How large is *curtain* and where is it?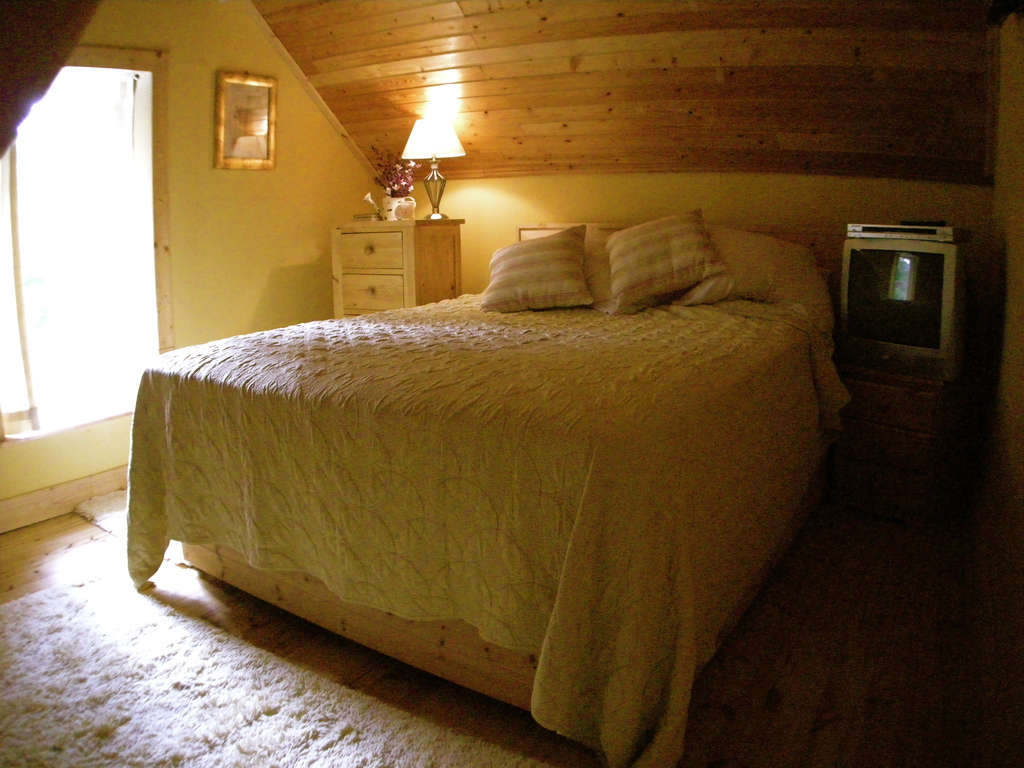
Bounding box: bbox(0, 73, 172, 442).
